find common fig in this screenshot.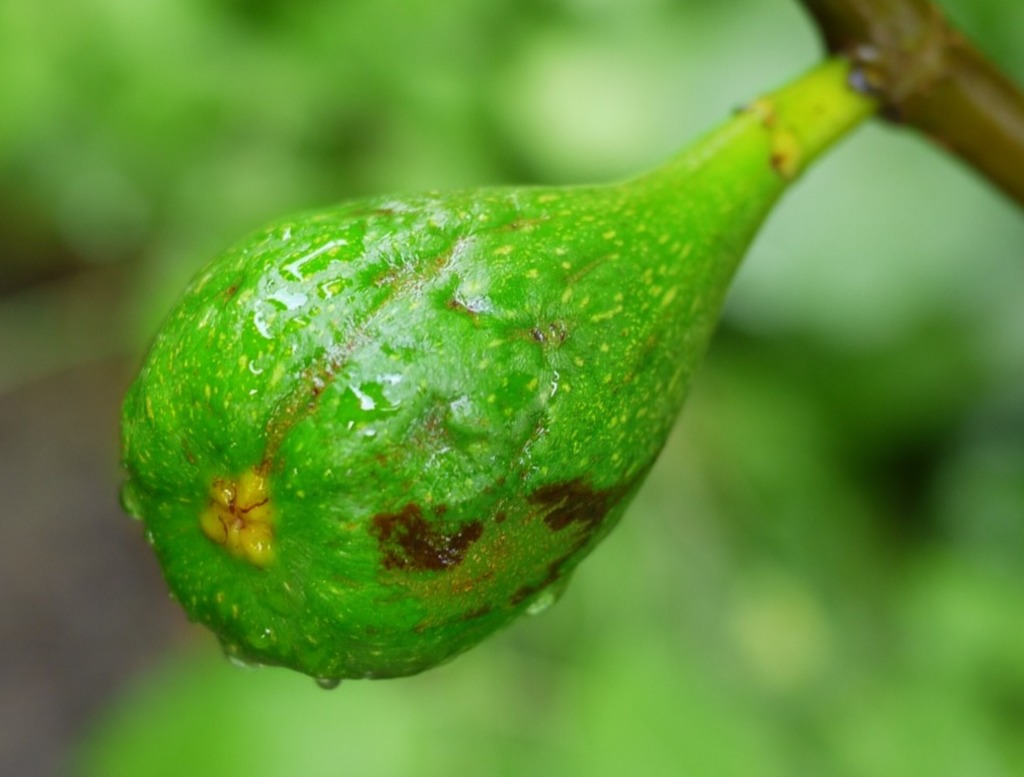
The bounding box for common fig is (x1=123, y1=52, x2=882, y2=685).
